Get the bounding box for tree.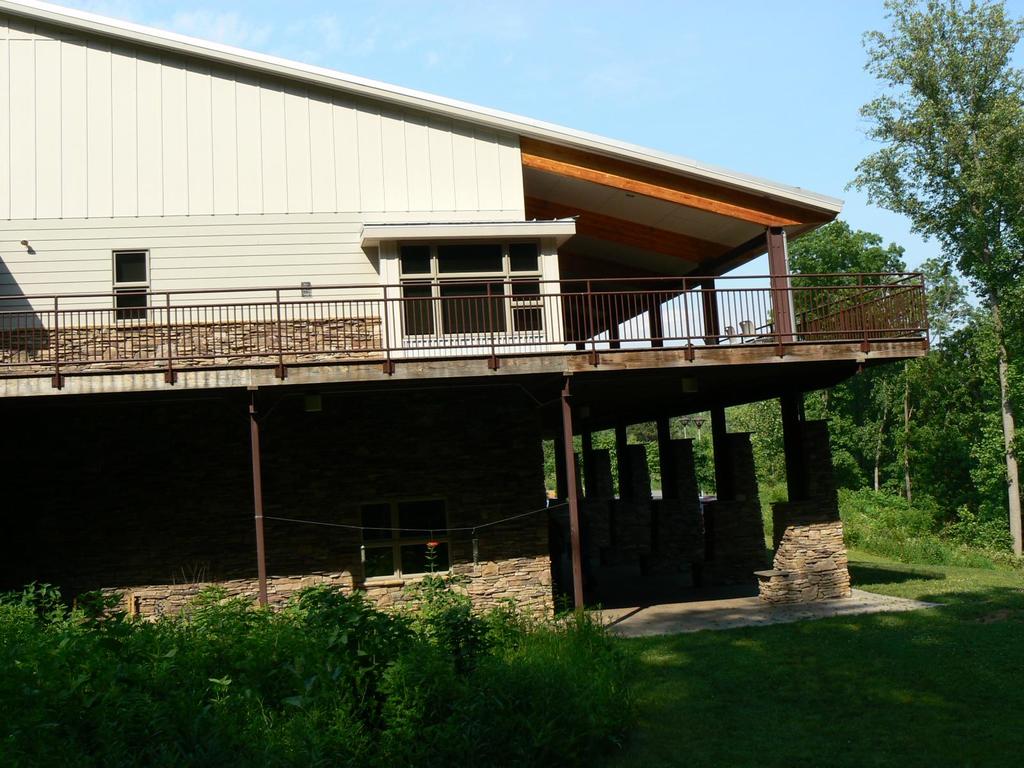
BBox(586, 209, 911, 512).
